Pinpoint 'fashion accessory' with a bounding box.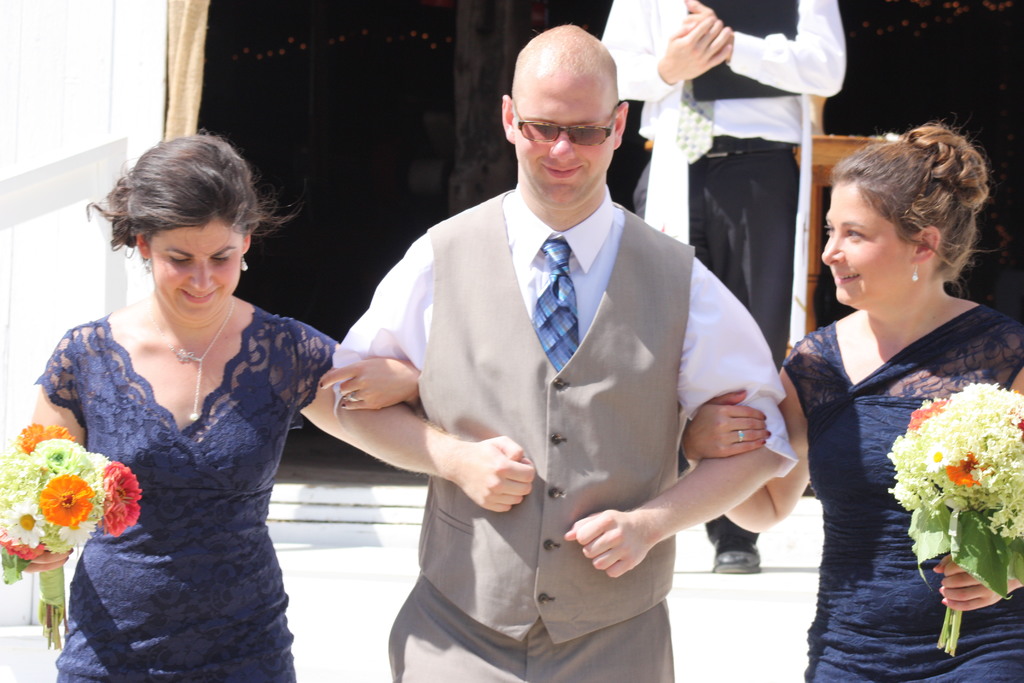
[708,137,791,154].
